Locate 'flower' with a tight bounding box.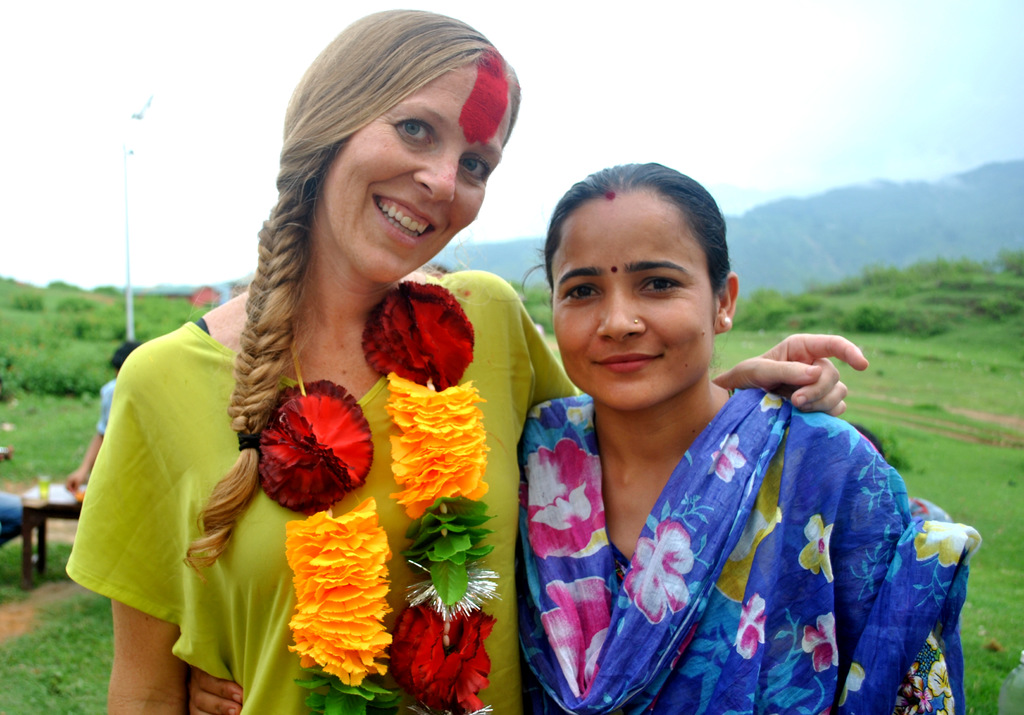
[236, 382, 367, 523].
